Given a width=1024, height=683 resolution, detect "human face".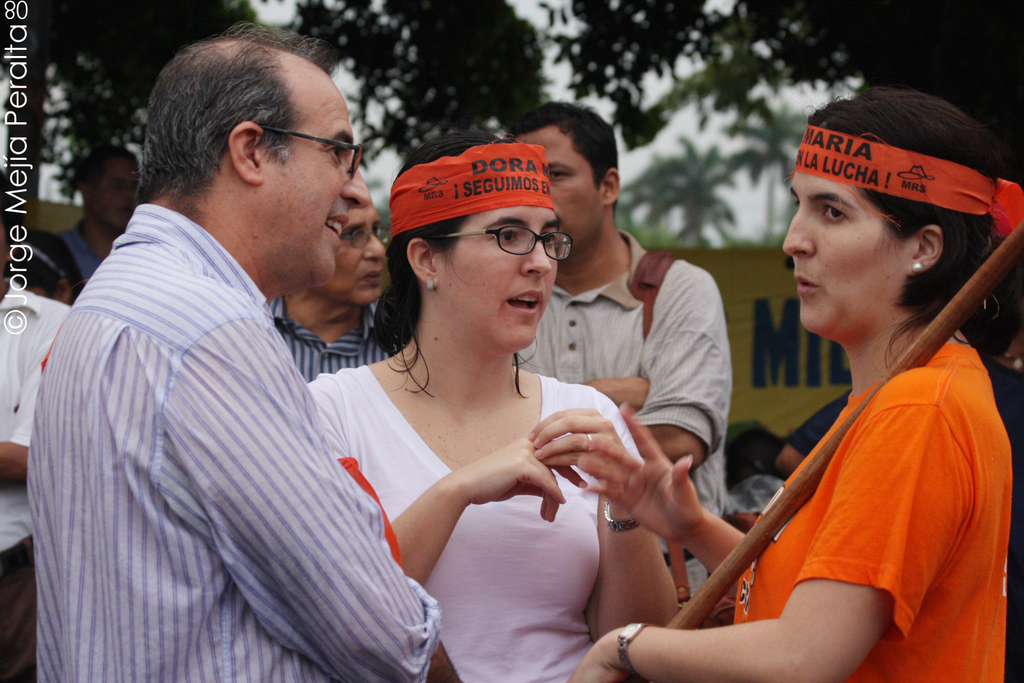
bbox(318, 206, 385, 303).
